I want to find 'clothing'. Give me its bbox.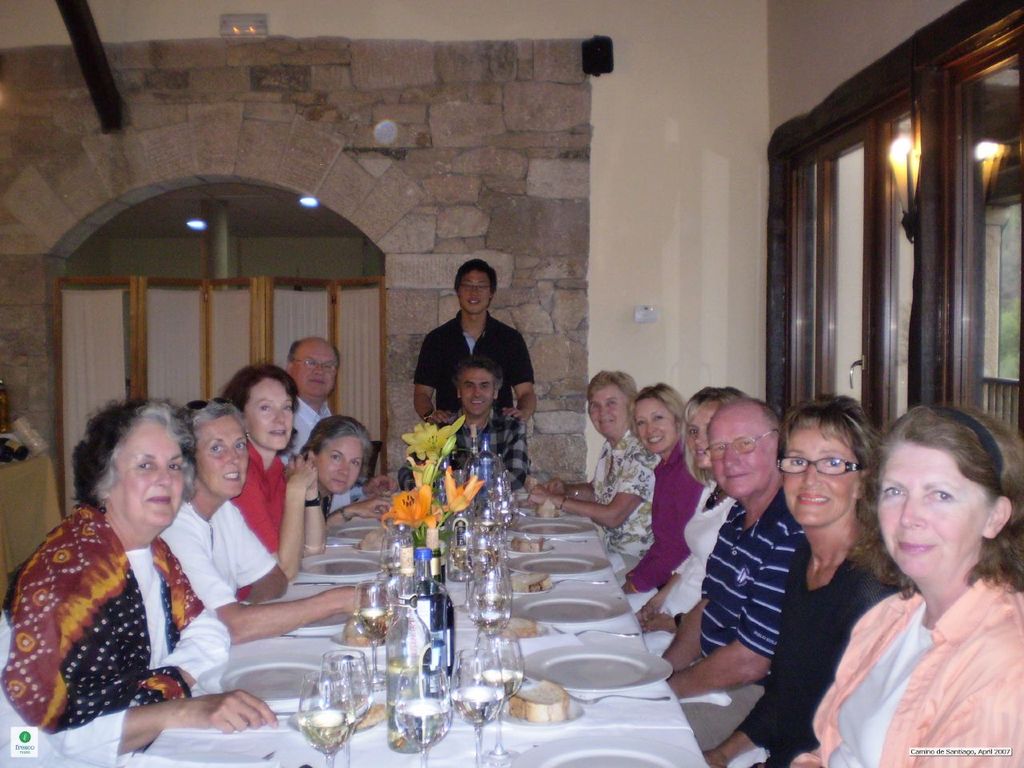
(left=286, top=390, right=373, bottom=504).
